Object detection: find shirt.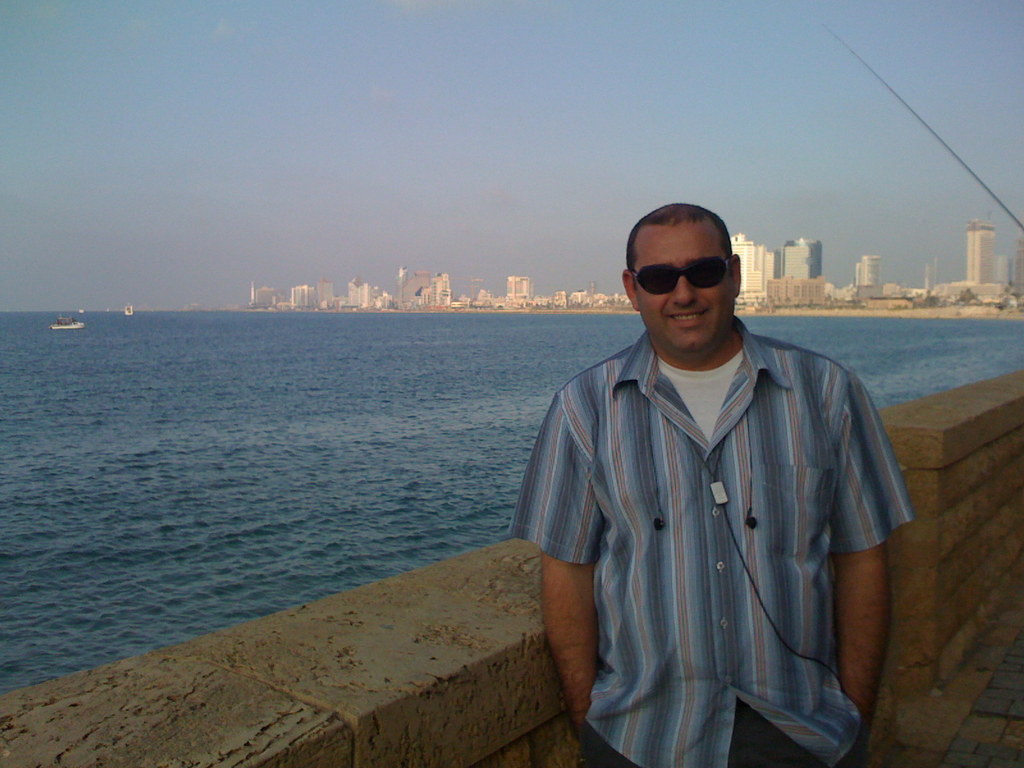
527,288,901,737.
